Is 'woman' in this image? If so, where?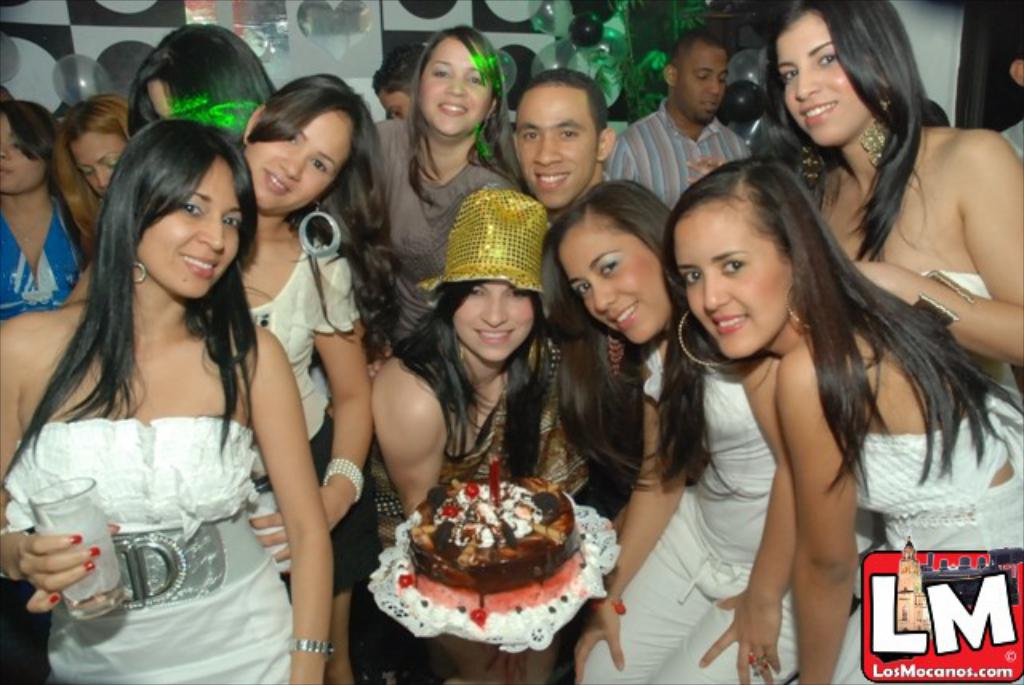
Yes, at (x1=0, y1=115, x2=334, y2=683).
